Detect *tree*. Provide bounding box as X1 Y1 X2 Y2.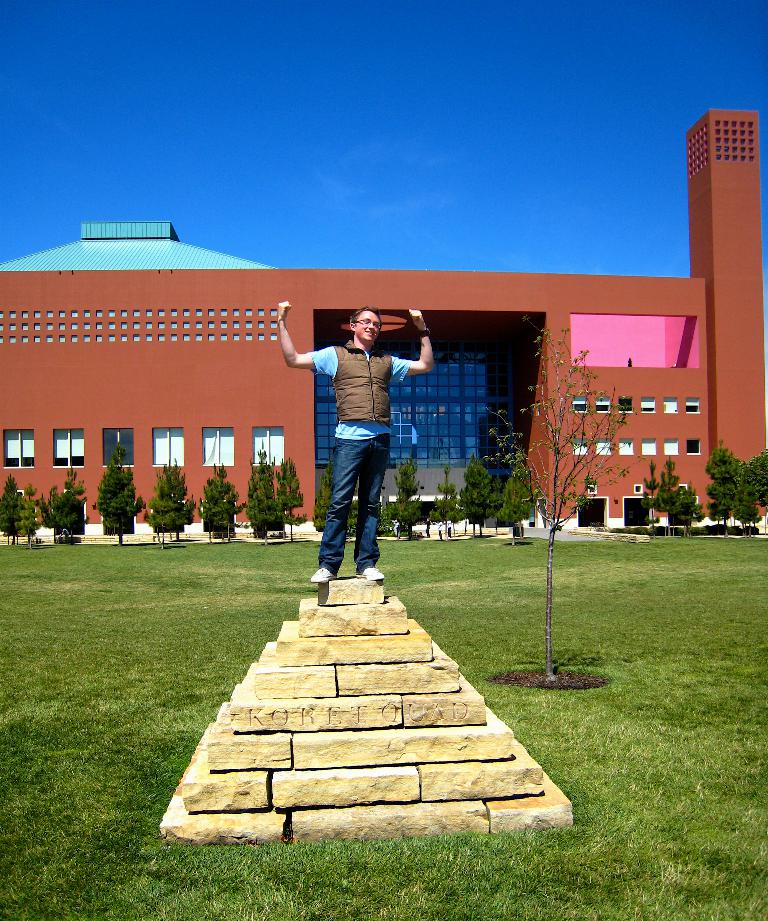
429 458 463 540.
